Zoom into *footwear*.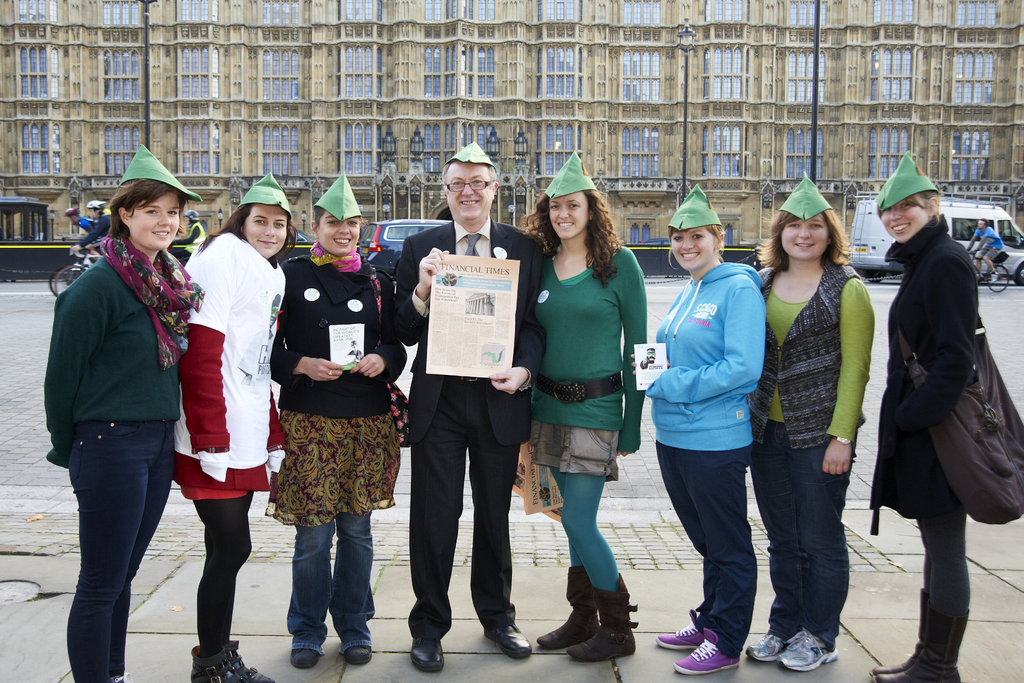
Zoom target: {"x1": 484, "y1": 624, "x2": 529, "y2": 658}.
